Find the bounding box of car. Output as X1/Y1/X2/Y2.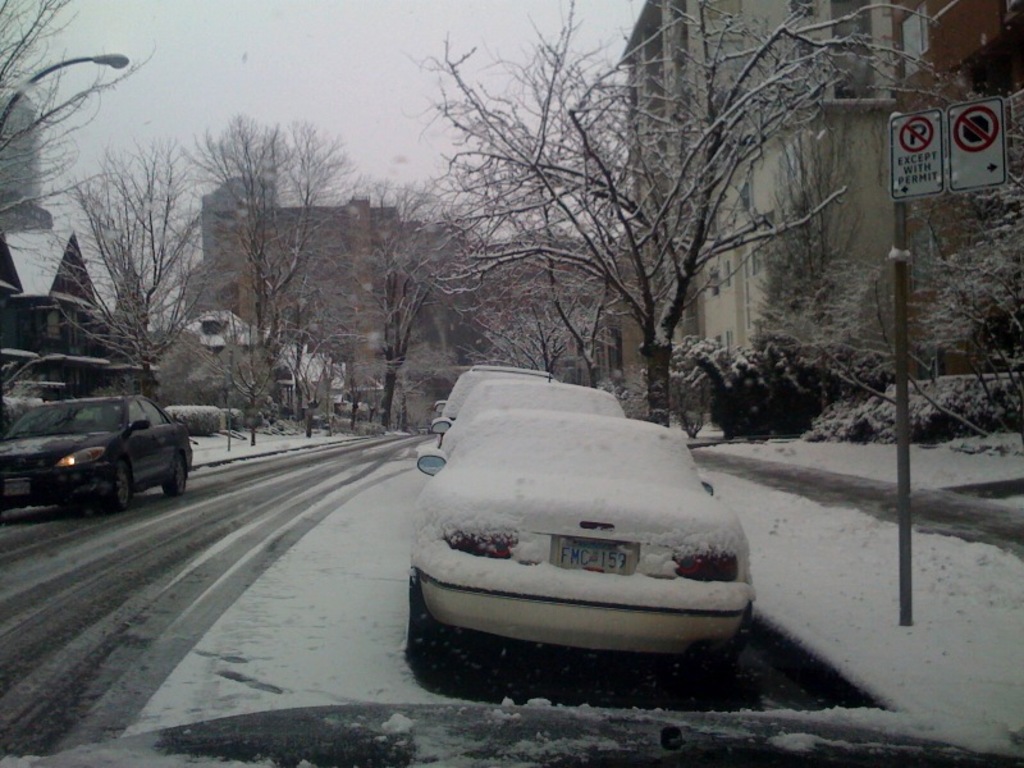
412/410/753/689.
